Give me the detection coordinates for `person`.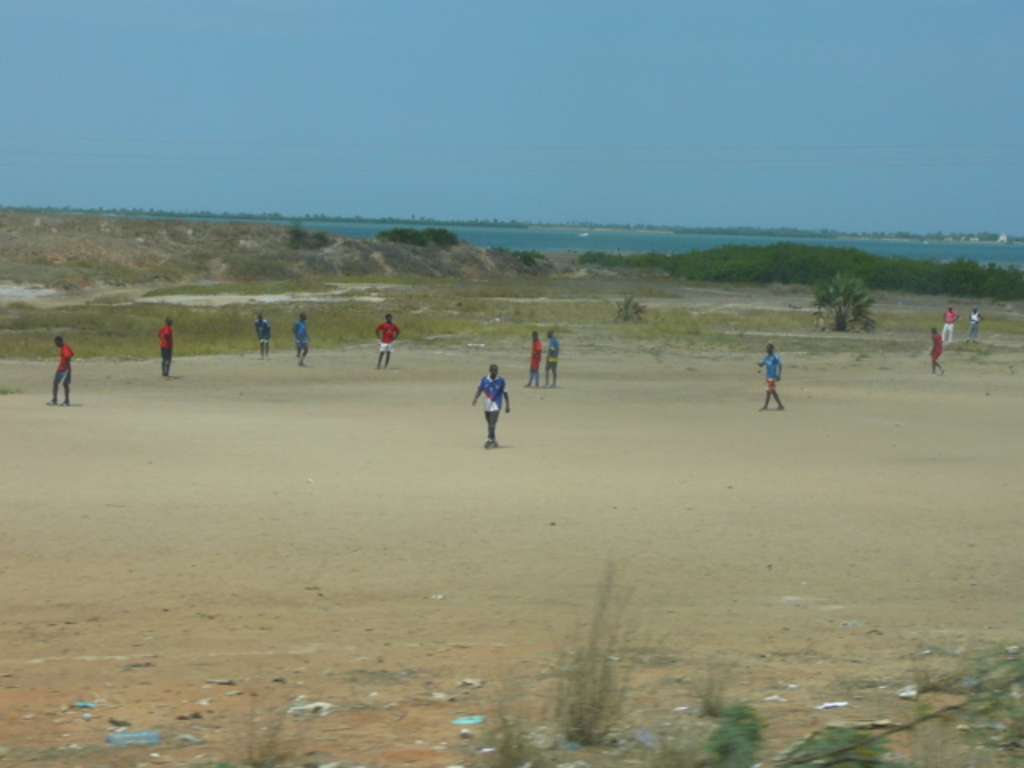
{"x1": 256, "y1": 314, "x2": 277, "y2": 365}.
